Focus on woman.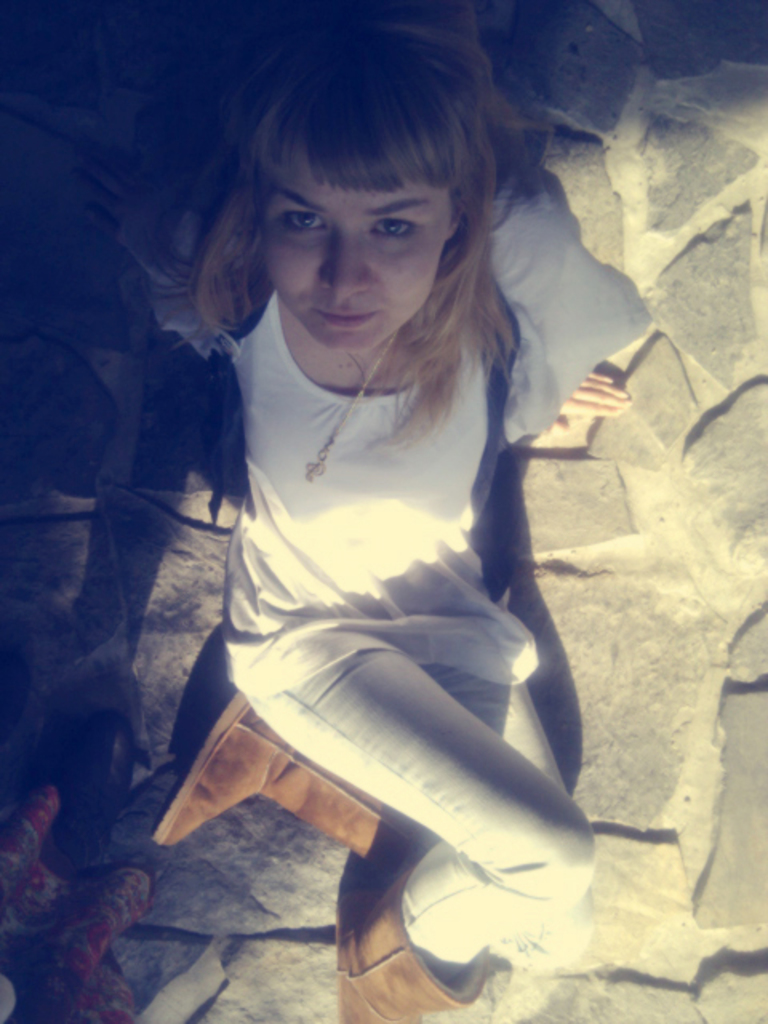
Focused at <region>128, 0, 675, 1022</region>.
